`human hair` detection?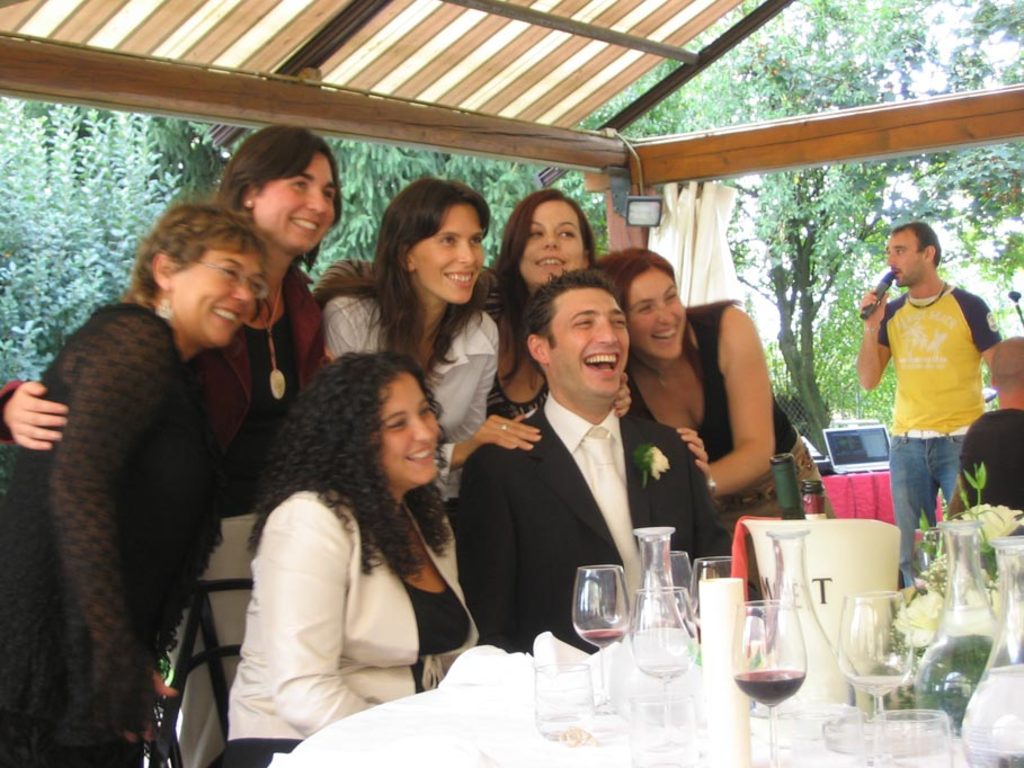
select_region(496, 186, 595, 373)
